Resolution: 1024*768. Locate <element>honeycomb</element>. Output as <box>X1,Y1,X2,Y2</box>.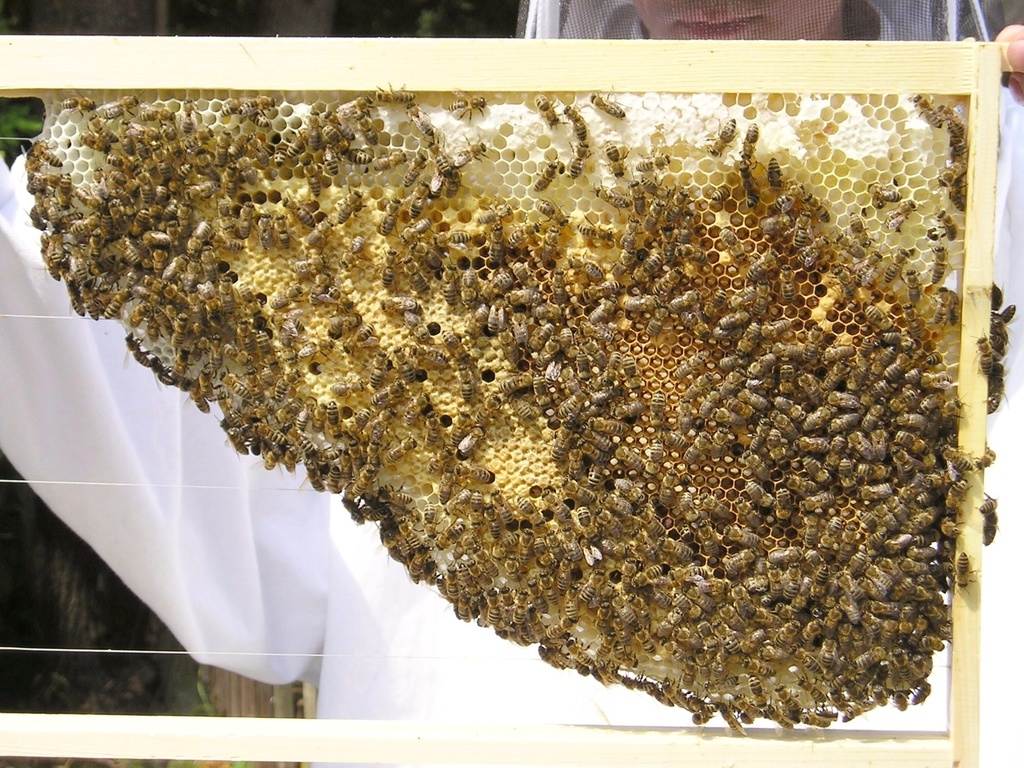
<box>35,92,974,714</box>.
